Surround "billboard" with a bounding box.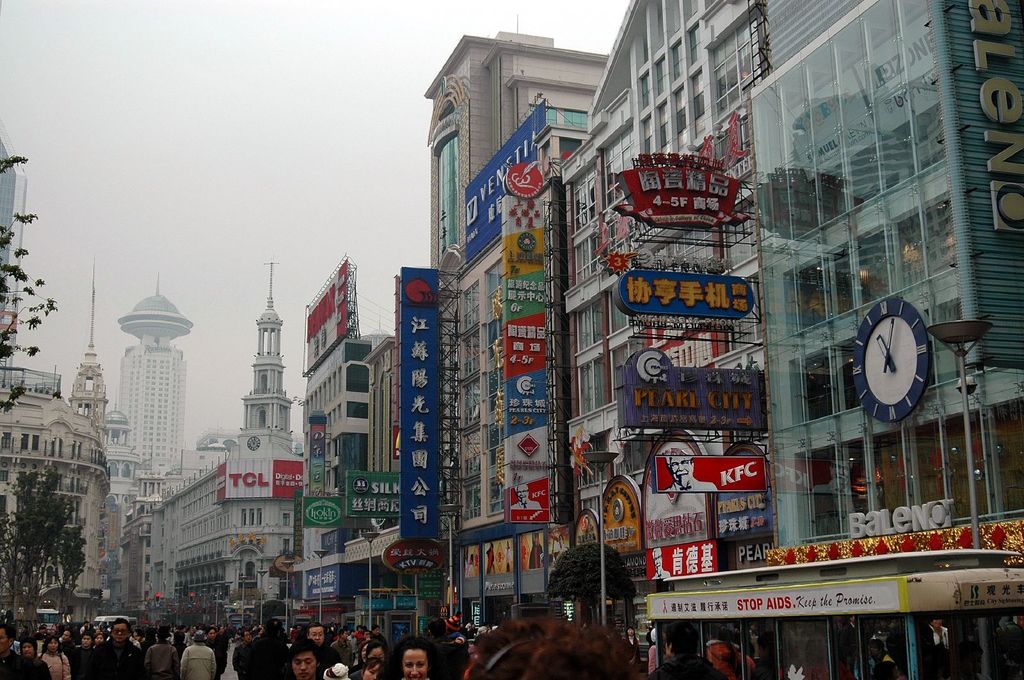
<bbox>296, 269, 366, 366</bbox>.
